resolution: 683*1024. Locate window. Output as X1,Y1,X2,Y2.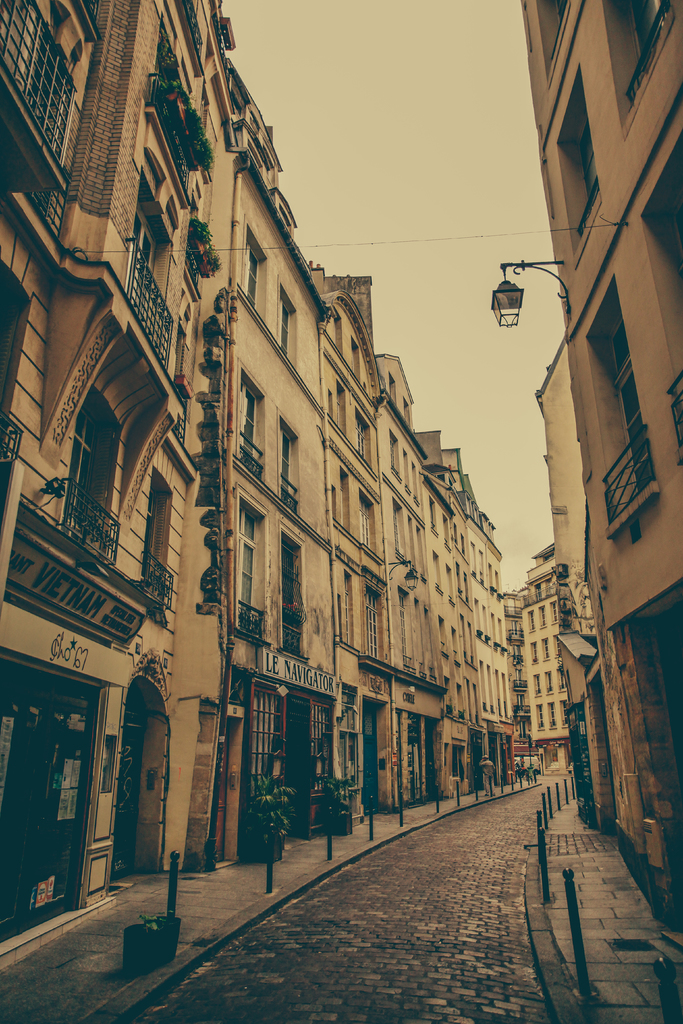
533,0,570,78.
